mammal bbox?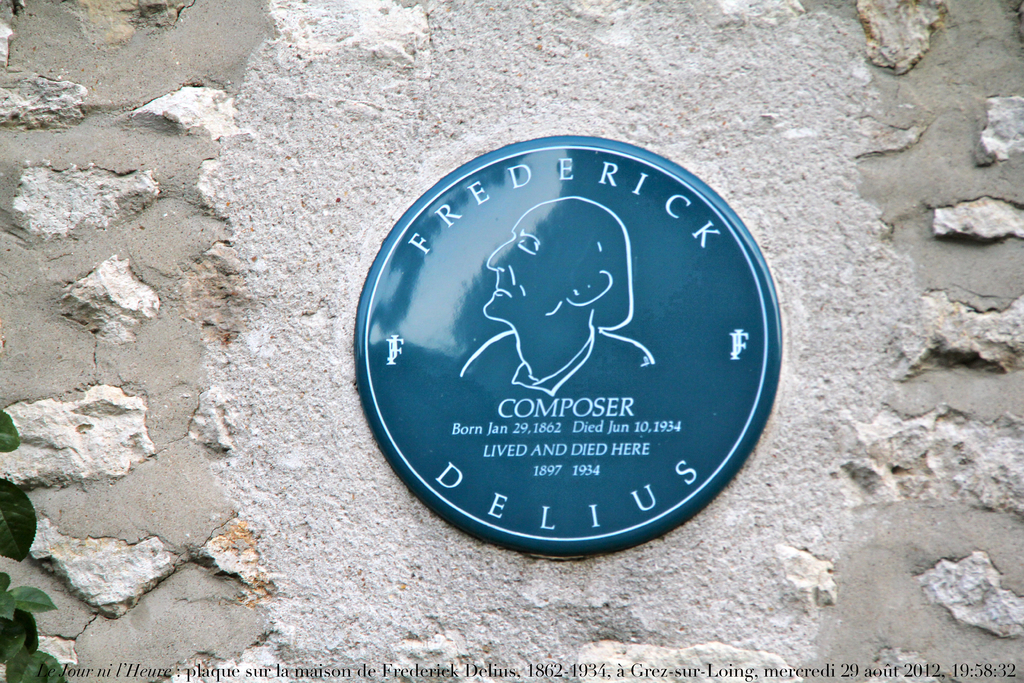
[x1=453, y1=198, x2=656, y2=397]
